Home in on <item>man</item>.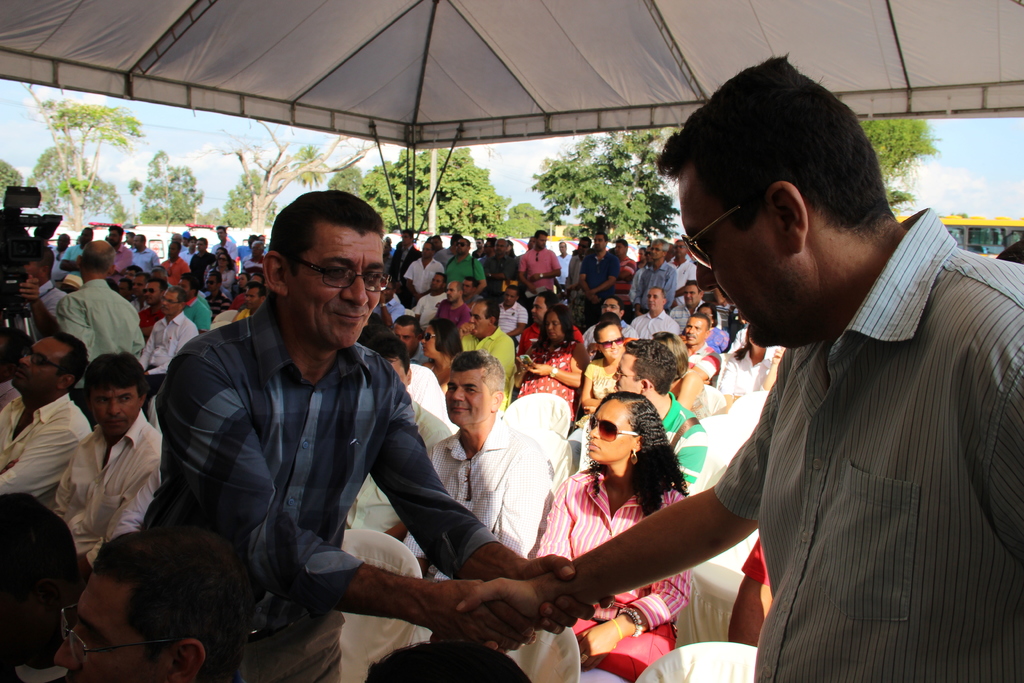
Homed in at box=[518, 285, 547, 356].
